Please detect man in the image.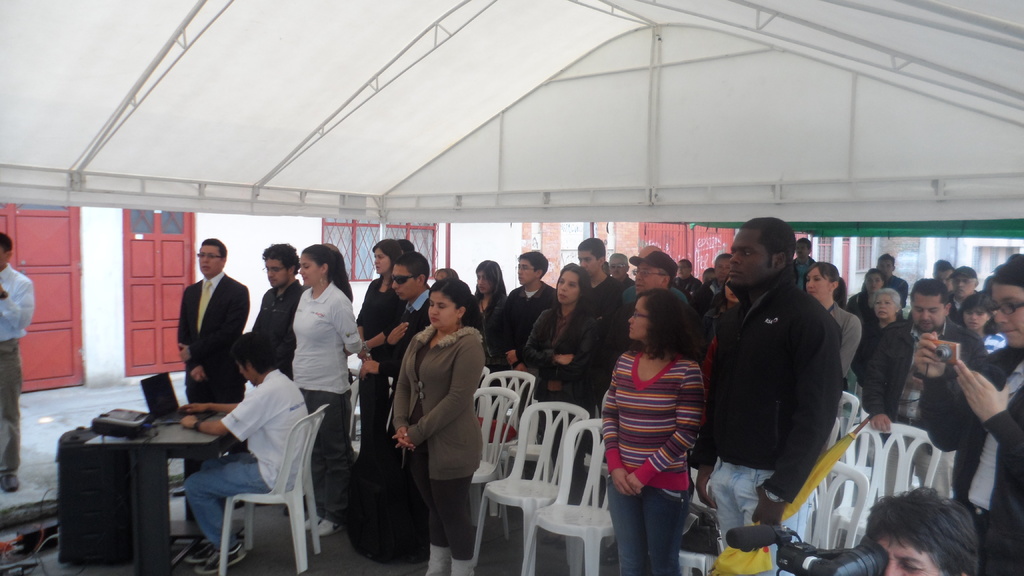
crop(700, 218, 865, 556).
